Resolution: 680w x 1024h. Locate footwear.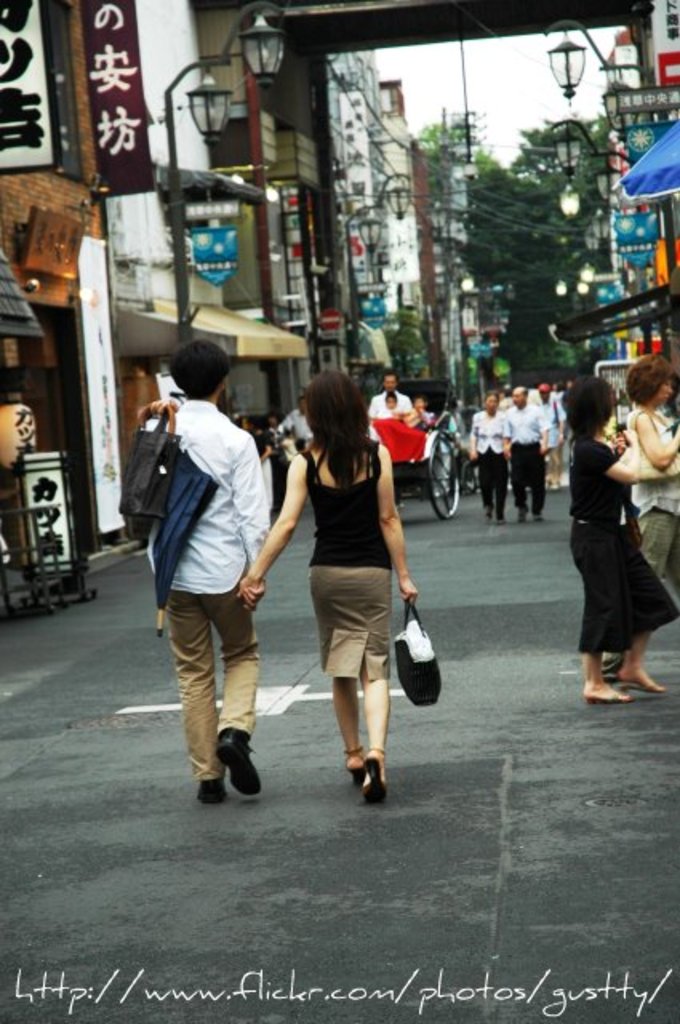
520,514,522,522.
